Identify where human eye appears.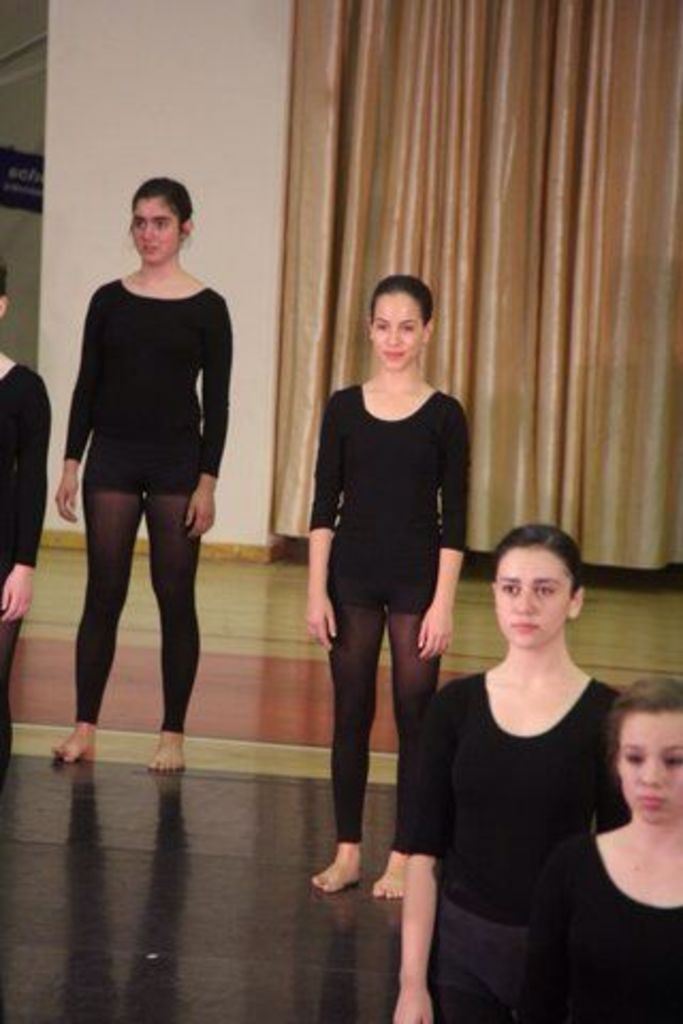
Appears at box(397, 322, 416, 333).
